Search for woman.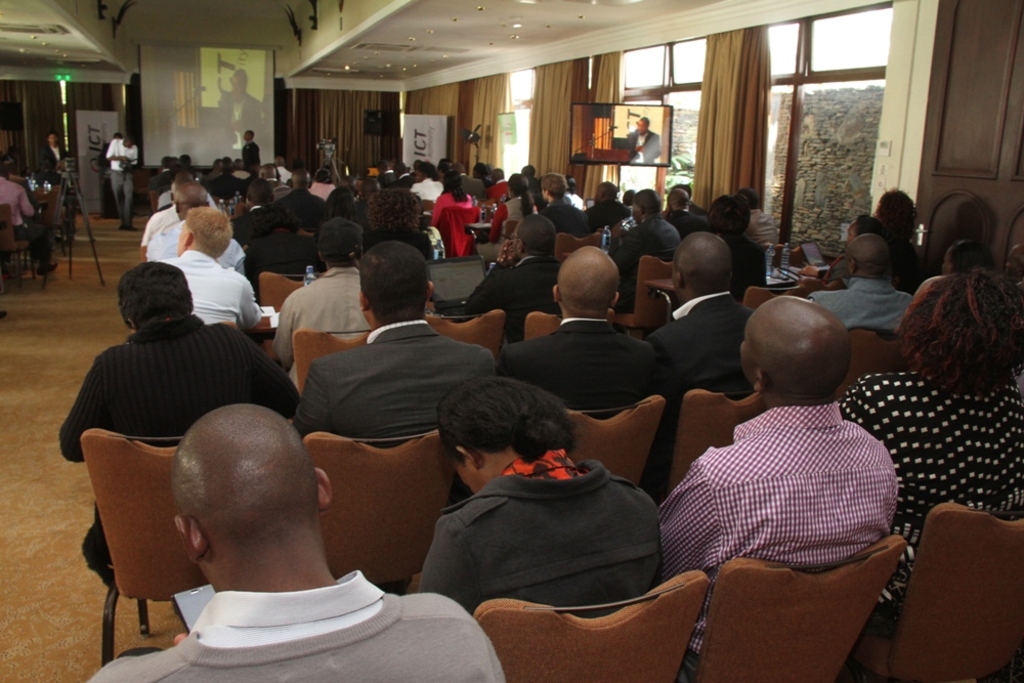
Found at 845 220 1018 592.
